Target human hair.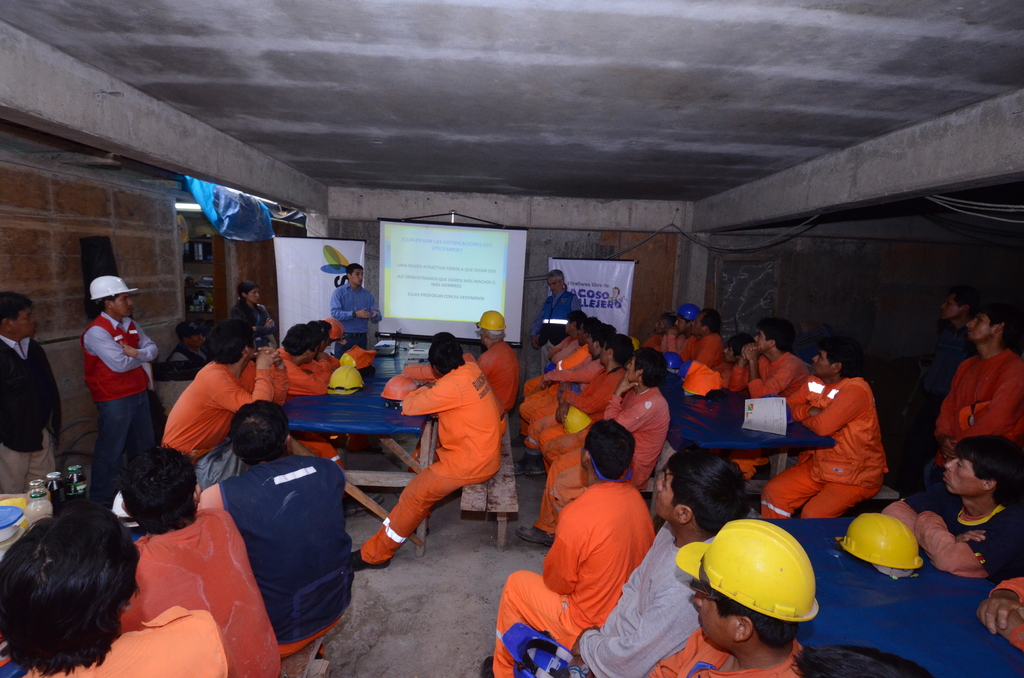
Target region: <bbox>822, 339, 863, 378</bbox>.
